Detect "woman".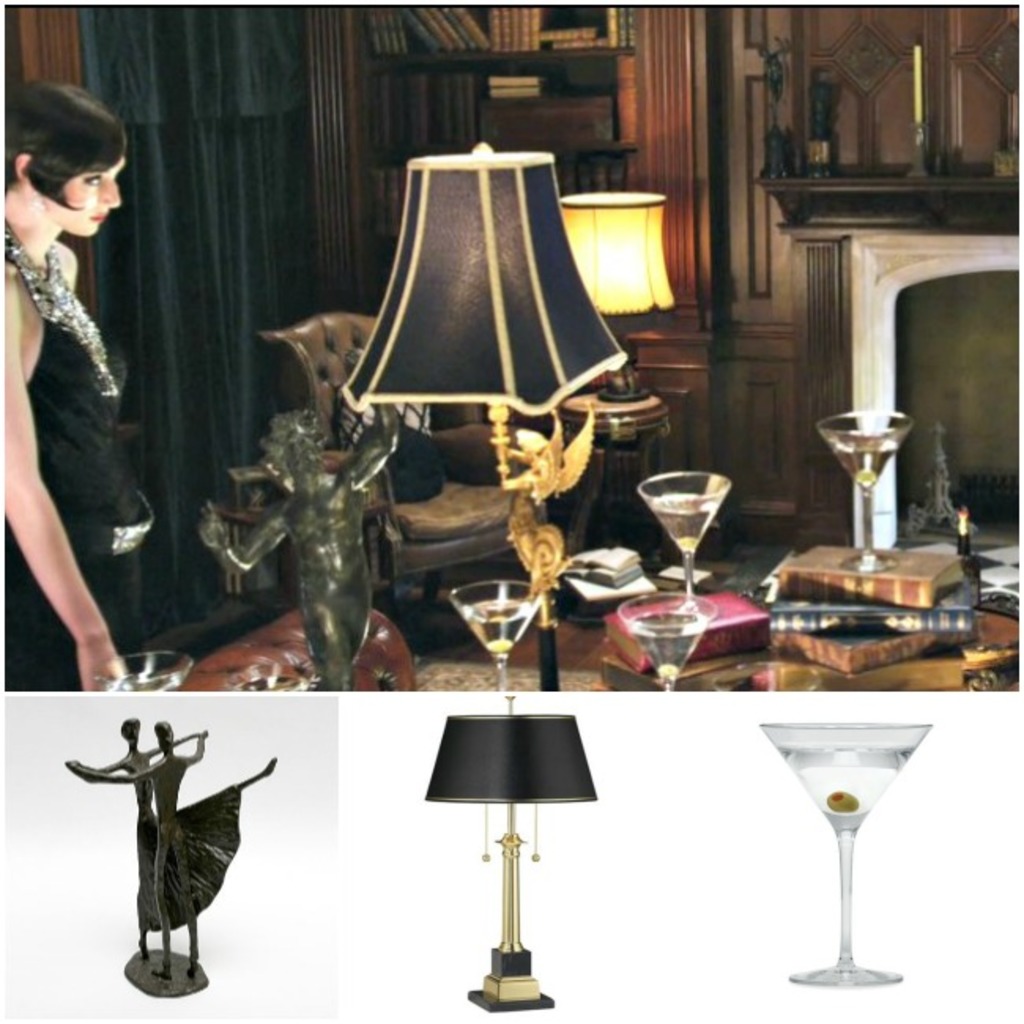
Detected at box=[0, 85, 205, 698].
